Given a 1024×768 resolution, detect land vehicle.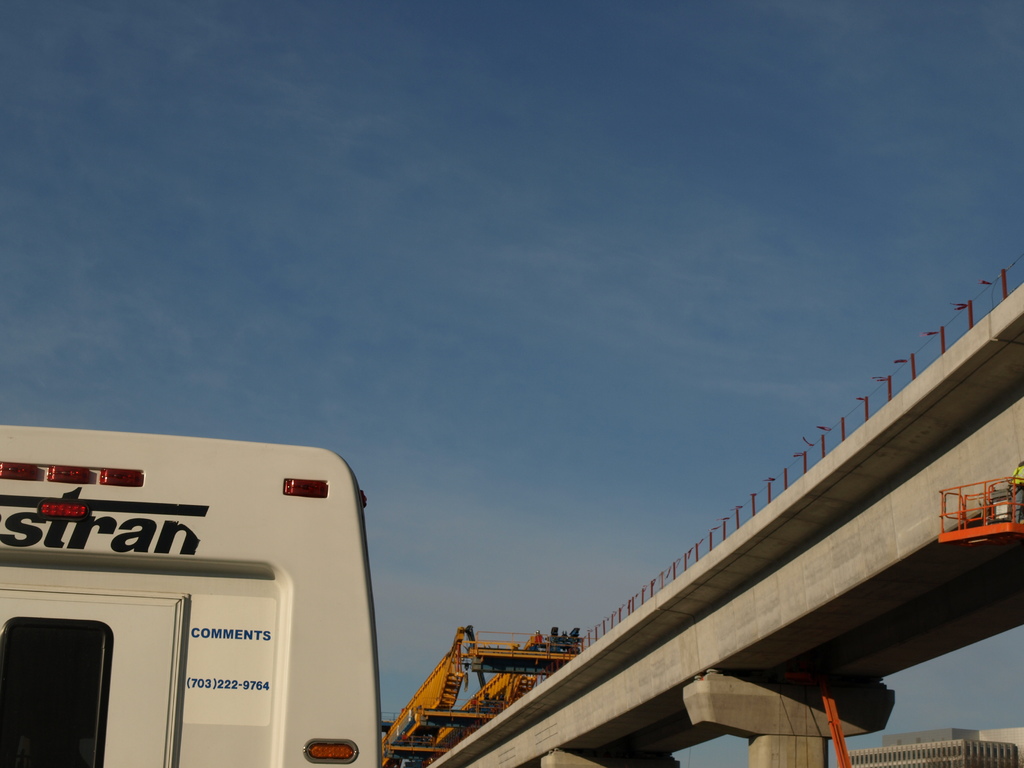
locate(2, 417, 385, 767).
